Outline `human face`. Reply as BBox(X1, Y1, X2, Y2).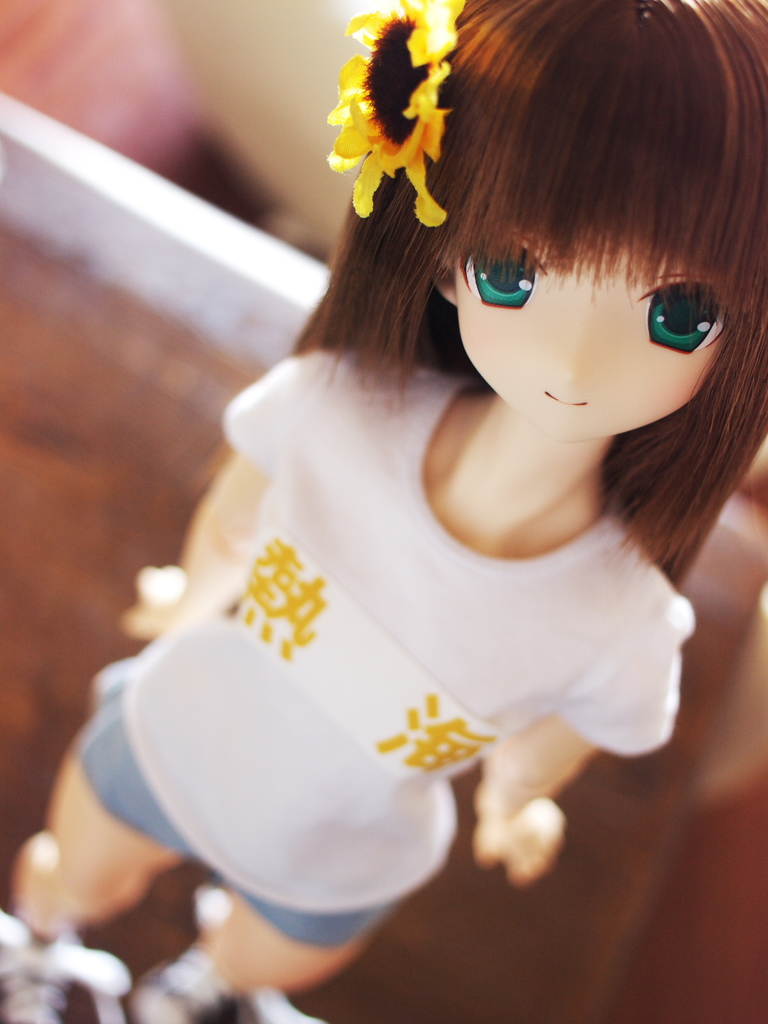
BBox(457, 227, 737, 439).
